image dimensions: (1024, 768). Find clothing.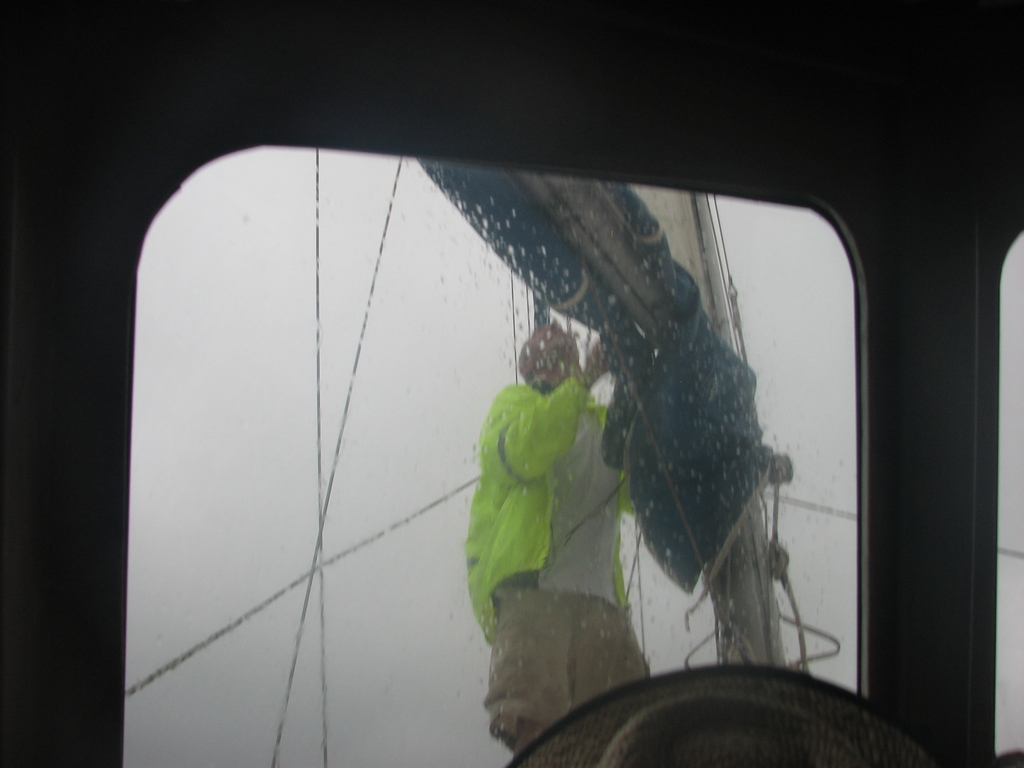
(488,597,650,741).
